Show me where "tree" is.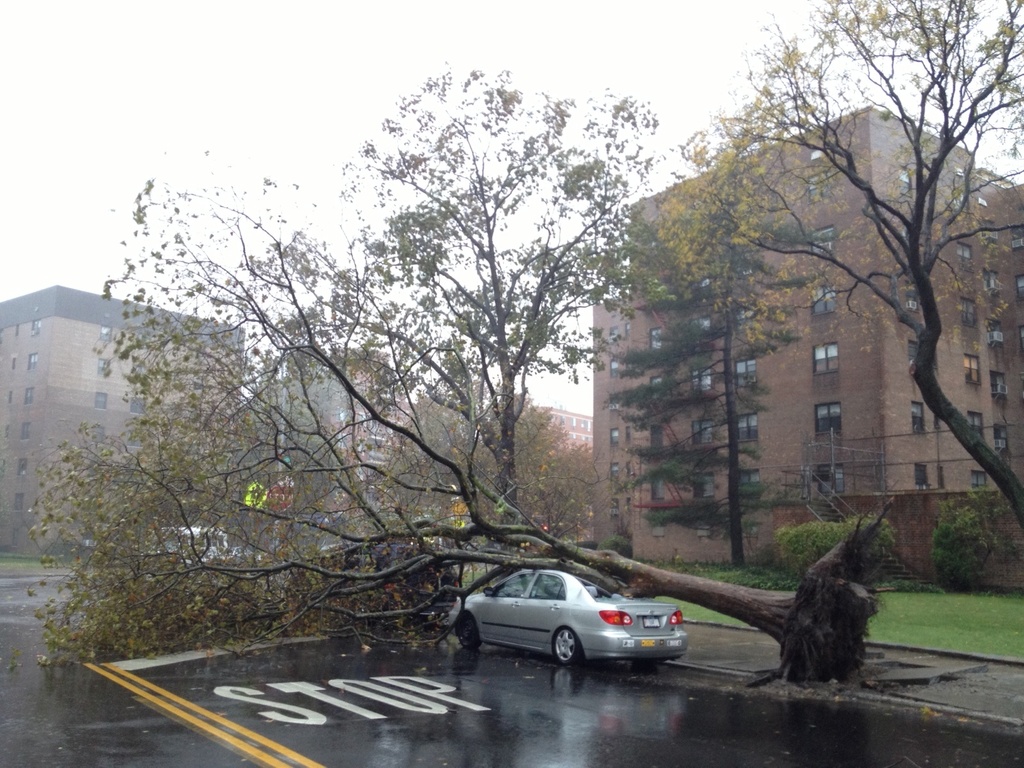
"tree" is at BBox(604, 192, 825, 569).
